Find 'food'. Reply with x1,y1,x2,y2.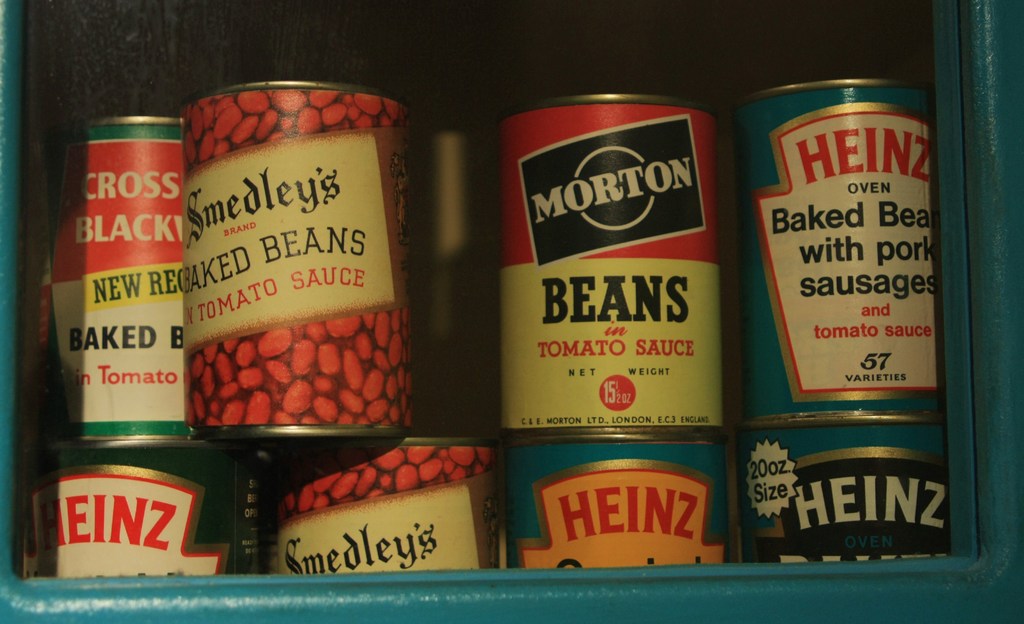
278,444,493,519.
